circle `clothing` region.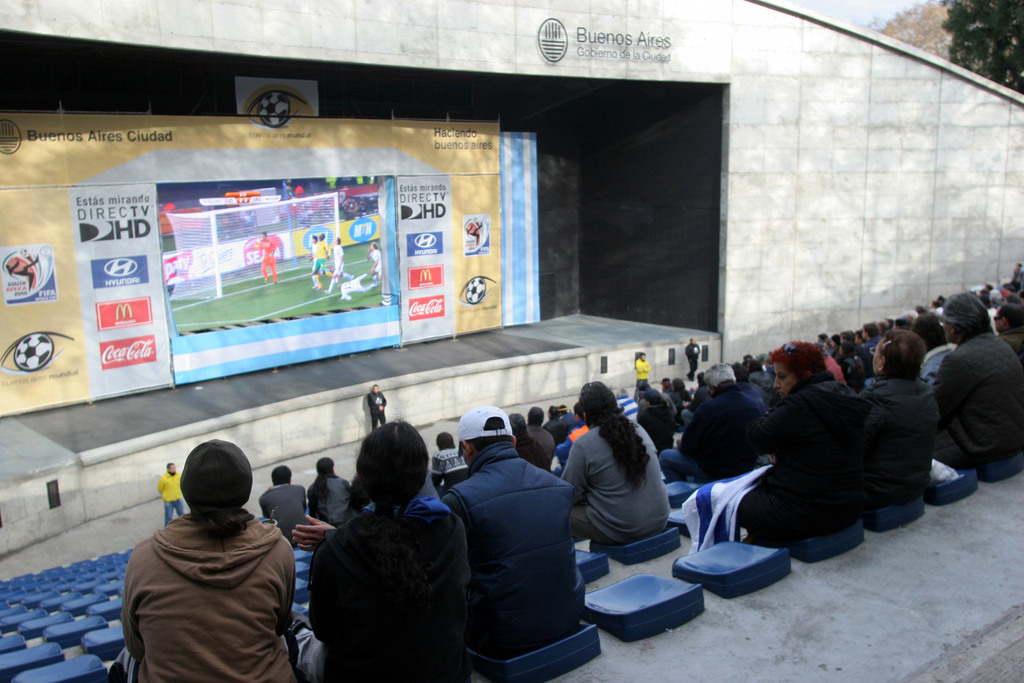
Region: [732, 366, 879, 545].
